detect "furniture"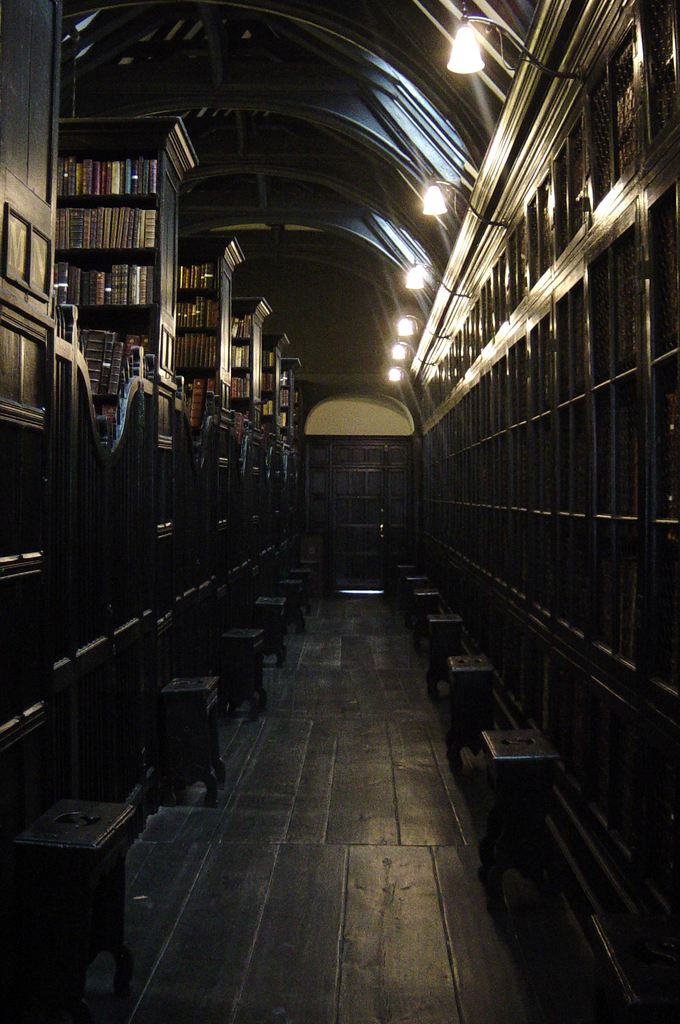
<bbox>13, 786, 145, 993</bbox>
